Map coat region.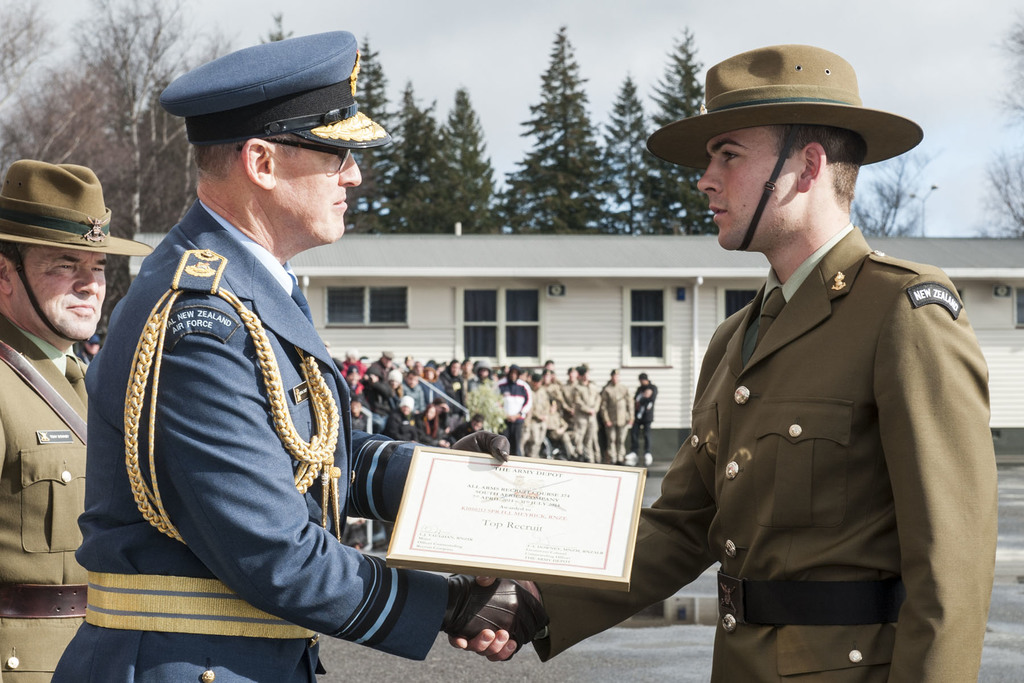
Mapped to {"x1": 0, "y1": 311, "x2": 102, "y2": 682}.
